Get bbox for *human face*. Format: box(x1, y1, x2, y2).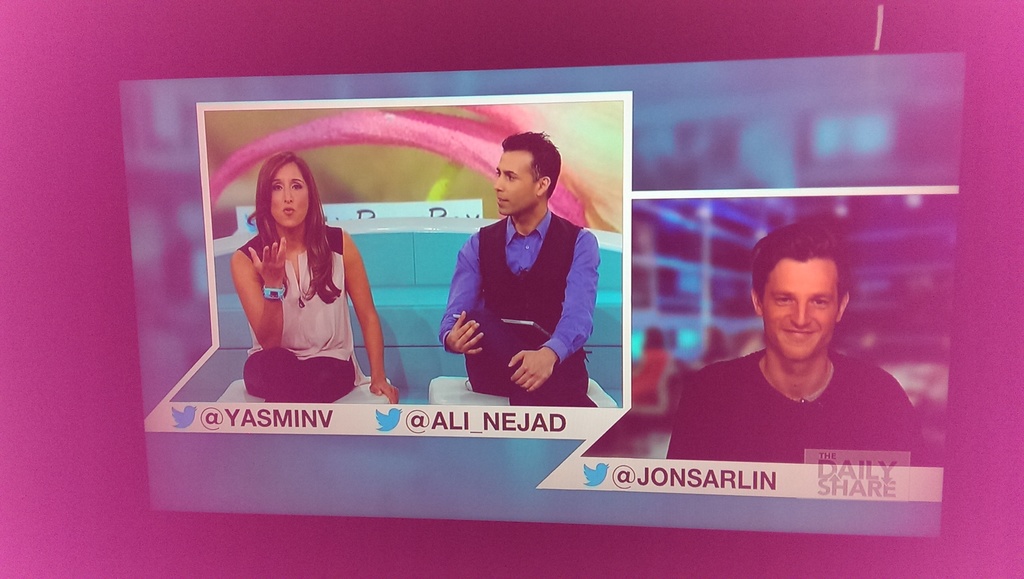
box(762, 257, 832, 358).
